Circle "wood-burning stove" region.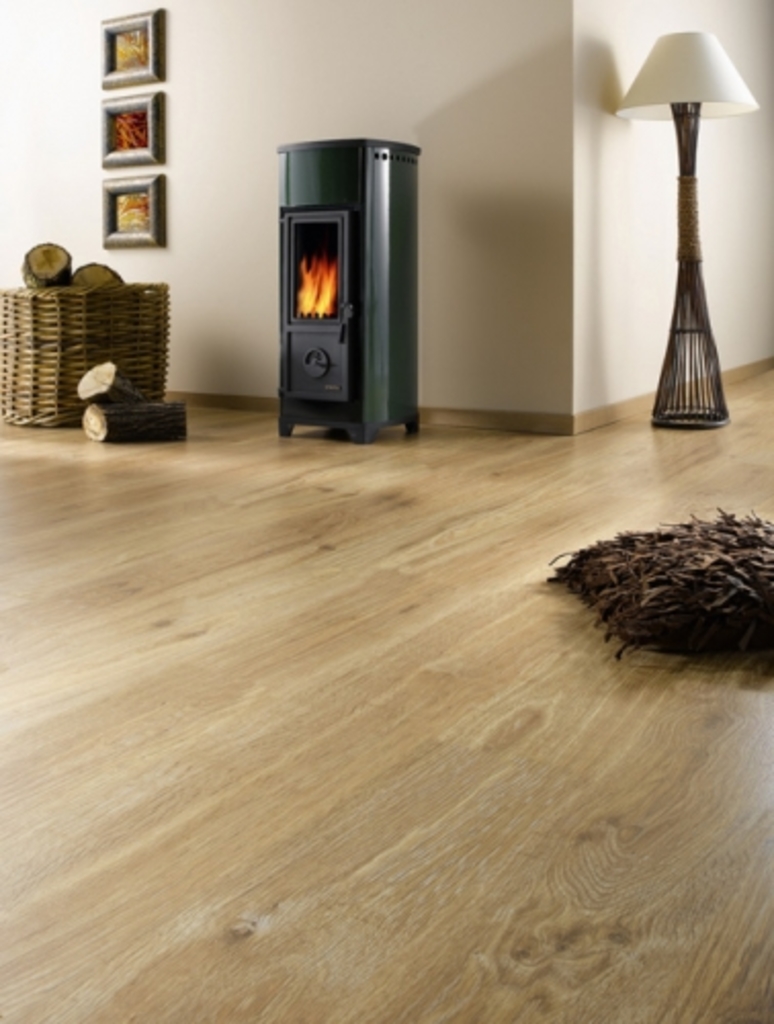
Region: (left=278, top=203, right=350, bottom=332).
